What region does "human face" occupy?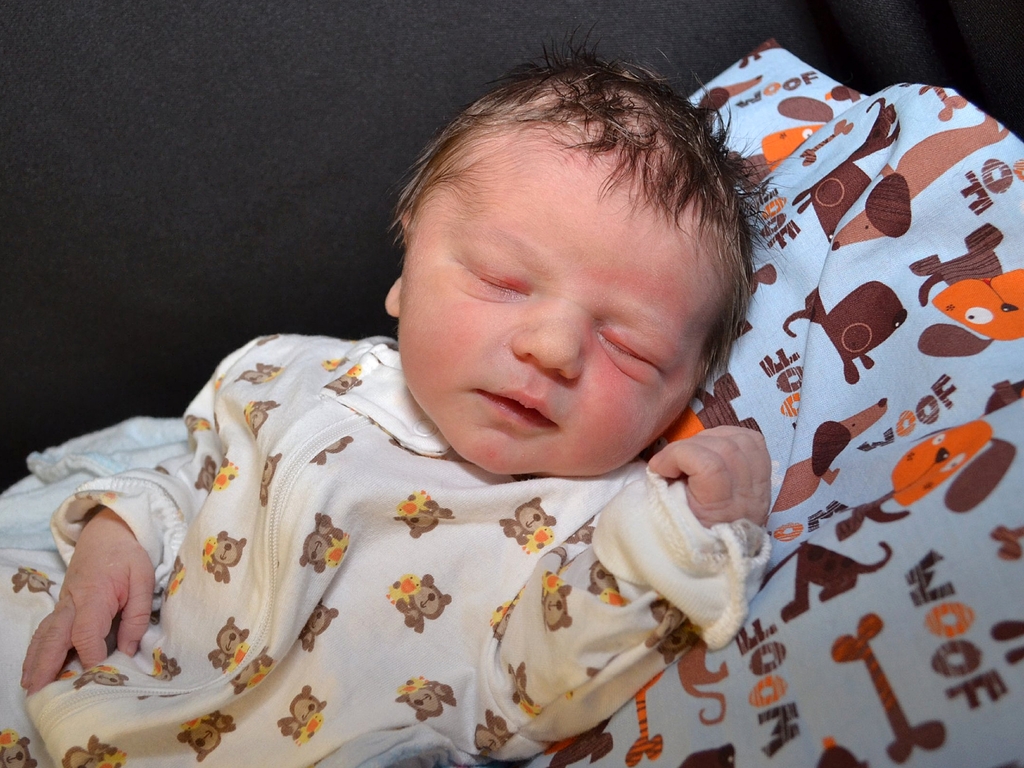
pyautogui.locateOnScreen(406, 152, 718, 469).
